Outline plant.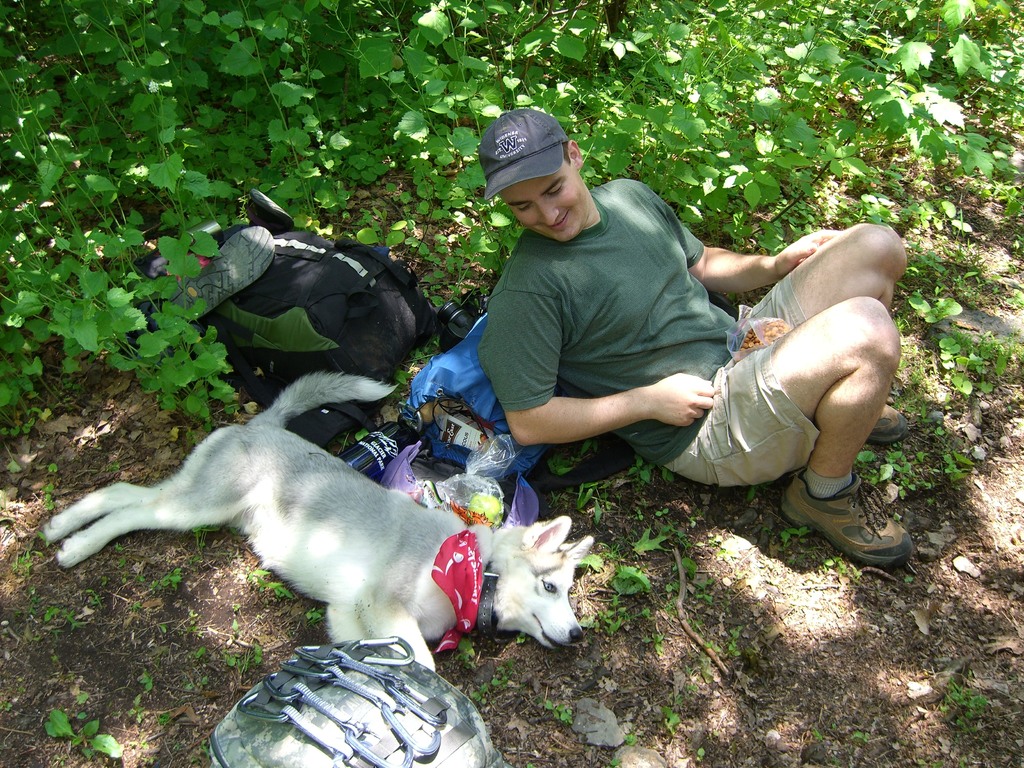
Outline: 188 607 197 618.
